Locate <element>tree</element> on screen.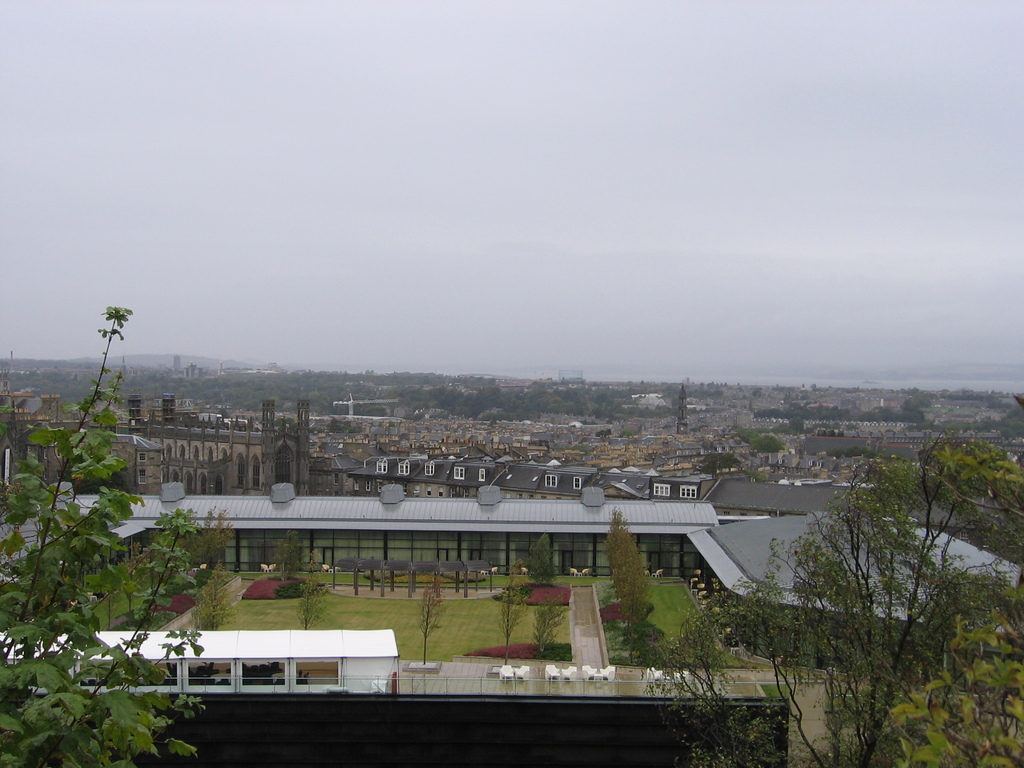
On screen at box(297, 550, 325, 625).
